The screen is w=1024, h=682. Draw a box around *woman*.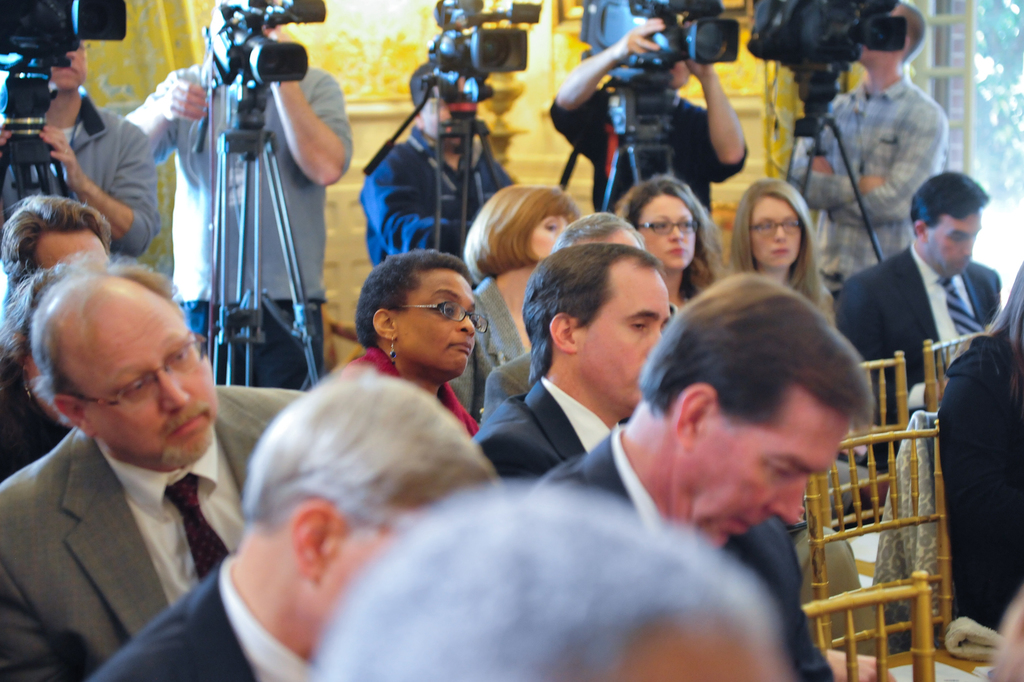
(left=447, top=185, right=581, bottom=429).
